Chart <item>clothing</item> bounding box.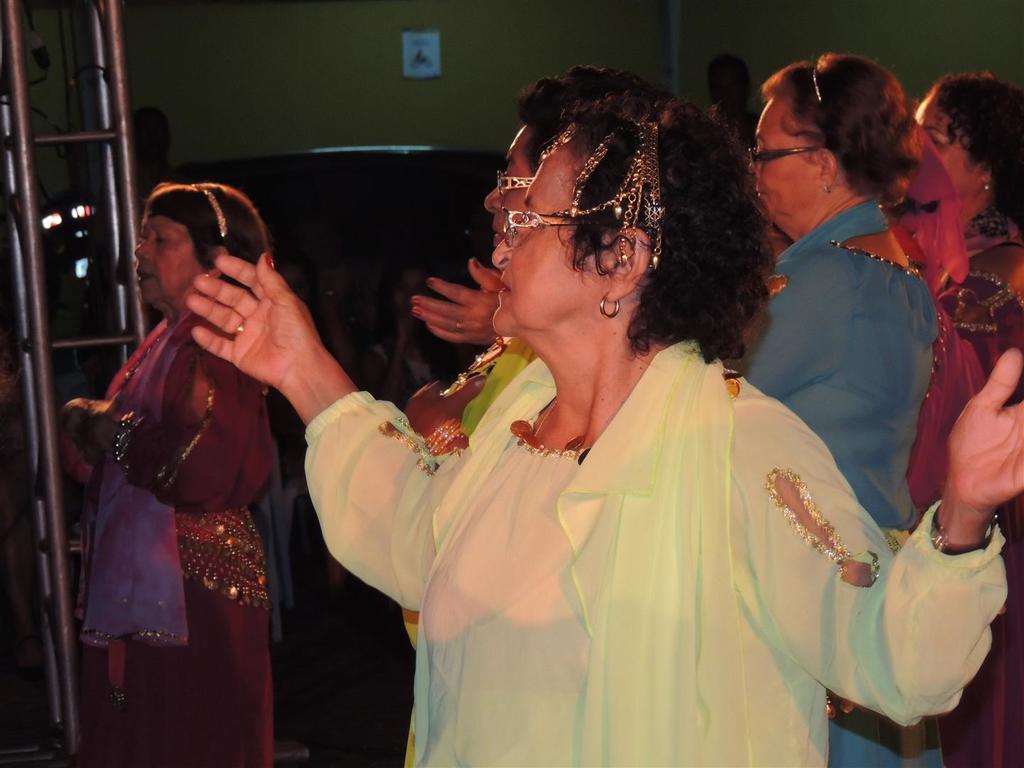
Charted: x1=902, y1=223, x2=1023, y2=767.
